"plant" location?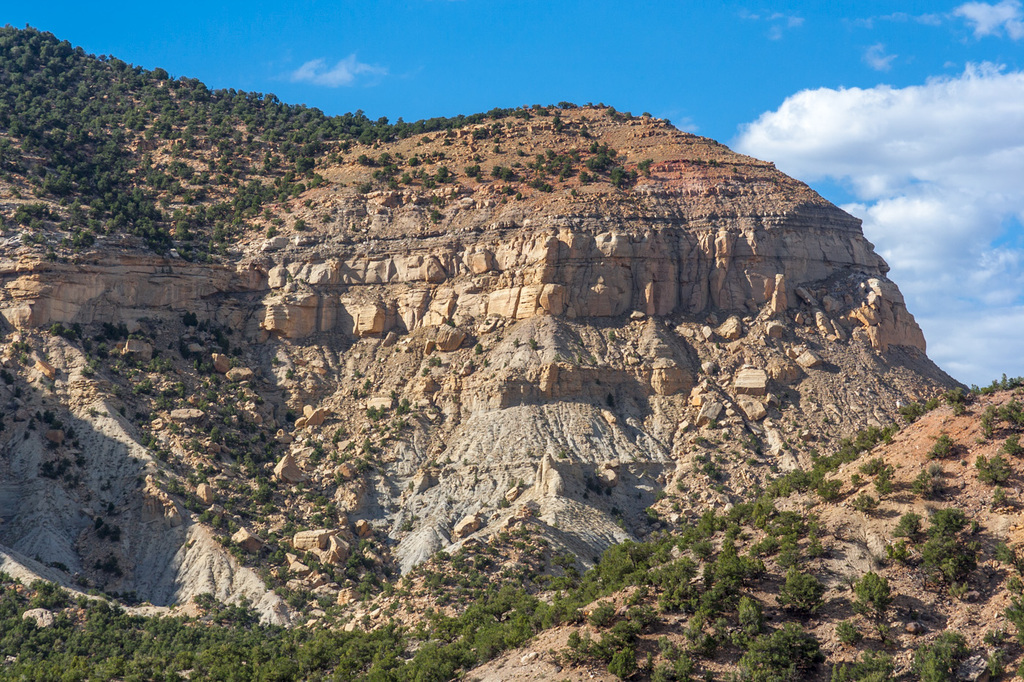
bbox(40, 457, 59, 480)
